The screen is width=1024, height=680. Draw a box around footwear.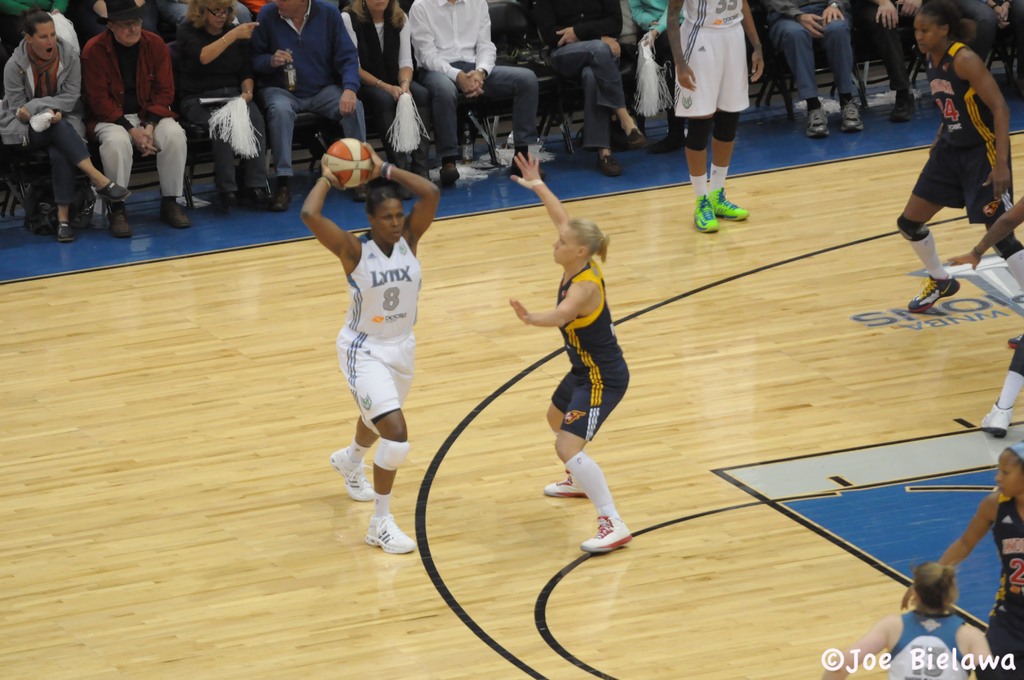
box(979, 398, 1014, 438).
